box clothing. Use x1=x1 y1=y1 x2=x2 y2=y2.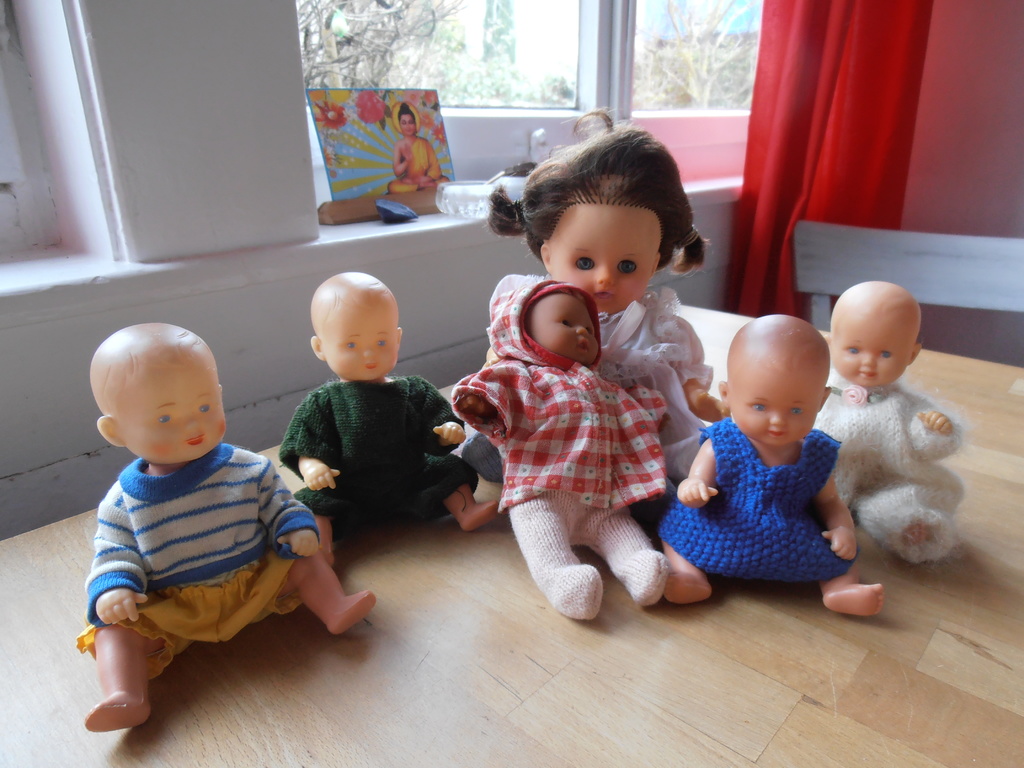
x1=73 y1=442 x2=314 y2=686.
